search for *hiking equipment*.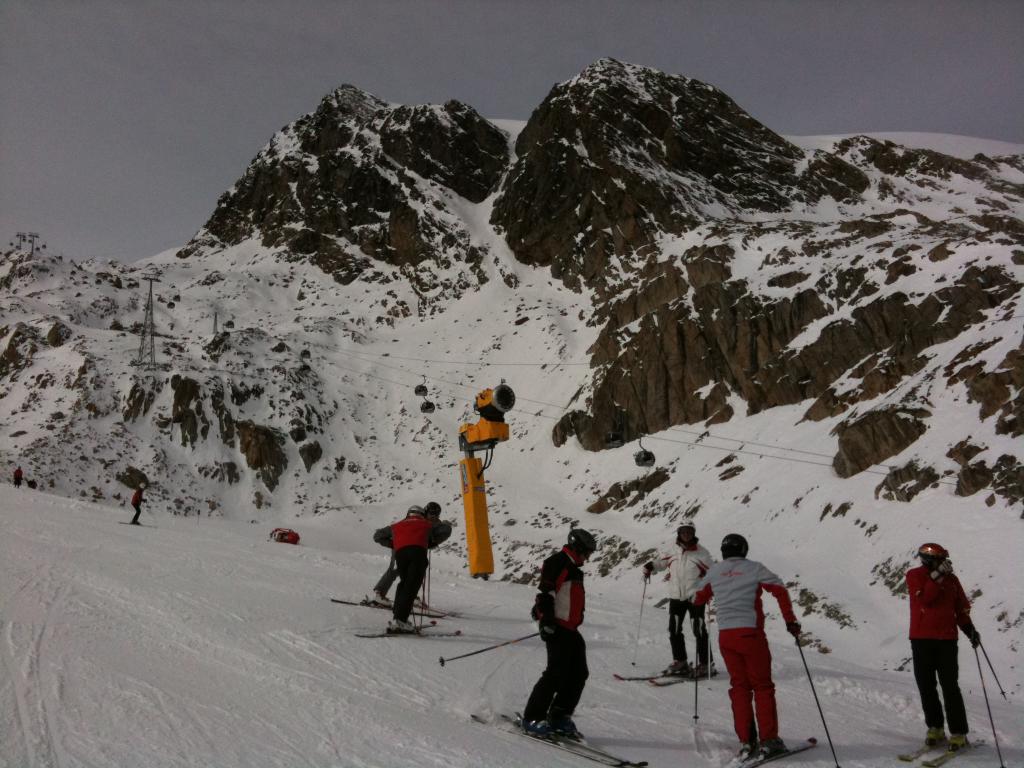
Found at 790 627 844 767.
